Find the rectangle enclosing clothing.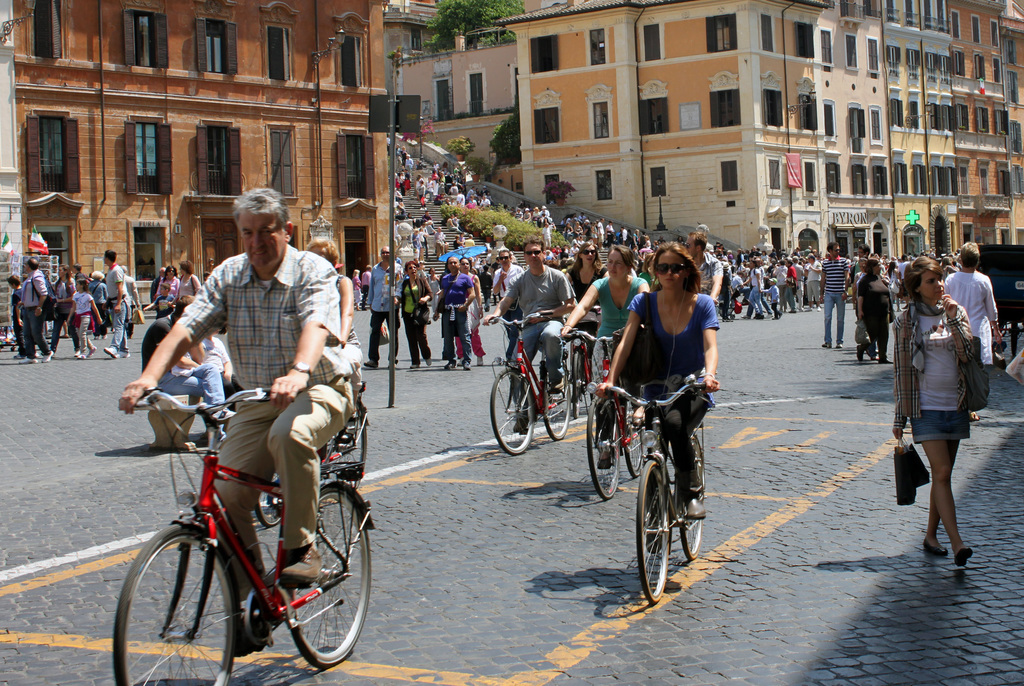
(x1=144, y1=314, x2=183, y2=373).
